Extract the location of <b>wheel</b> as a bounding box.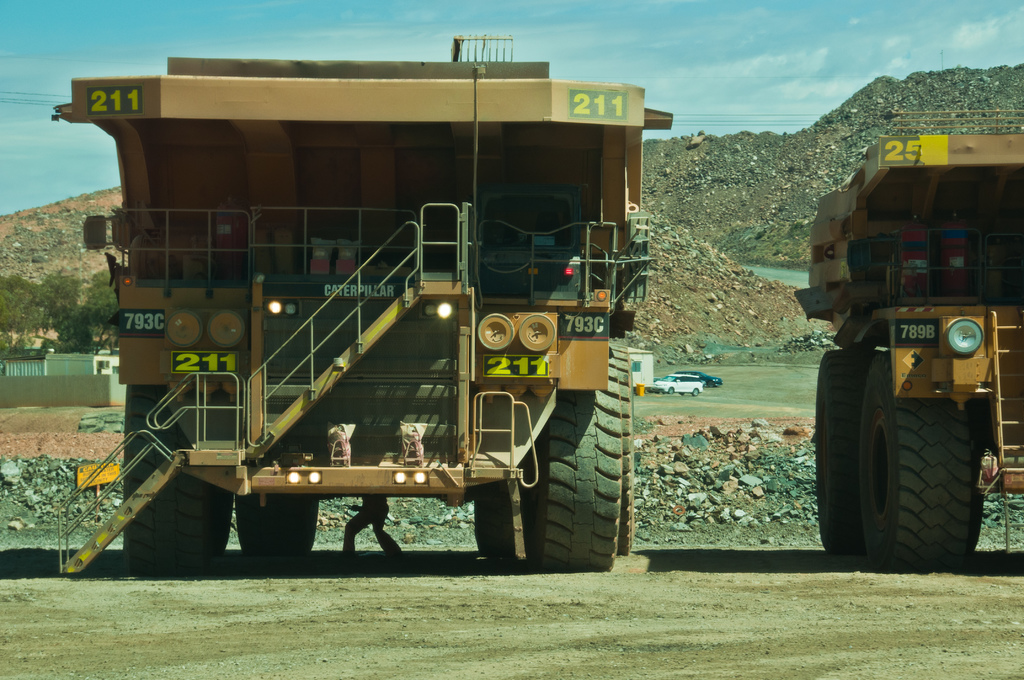
locate(845, 353, 994, 562).
